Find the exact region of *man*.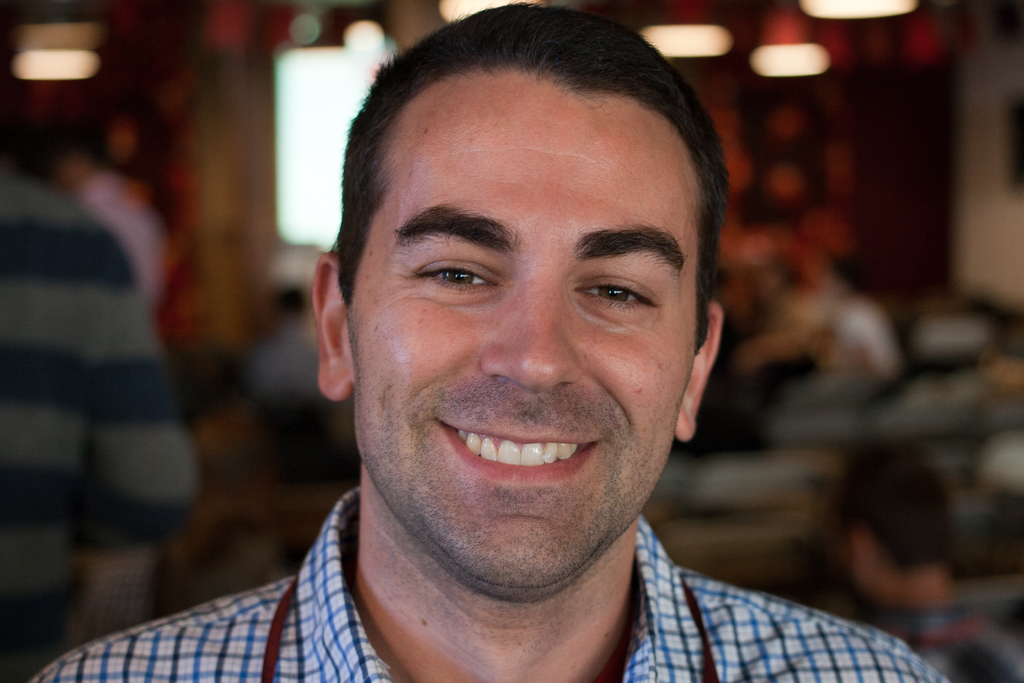
Exact region: box=[840, 449, 1023, 682].
